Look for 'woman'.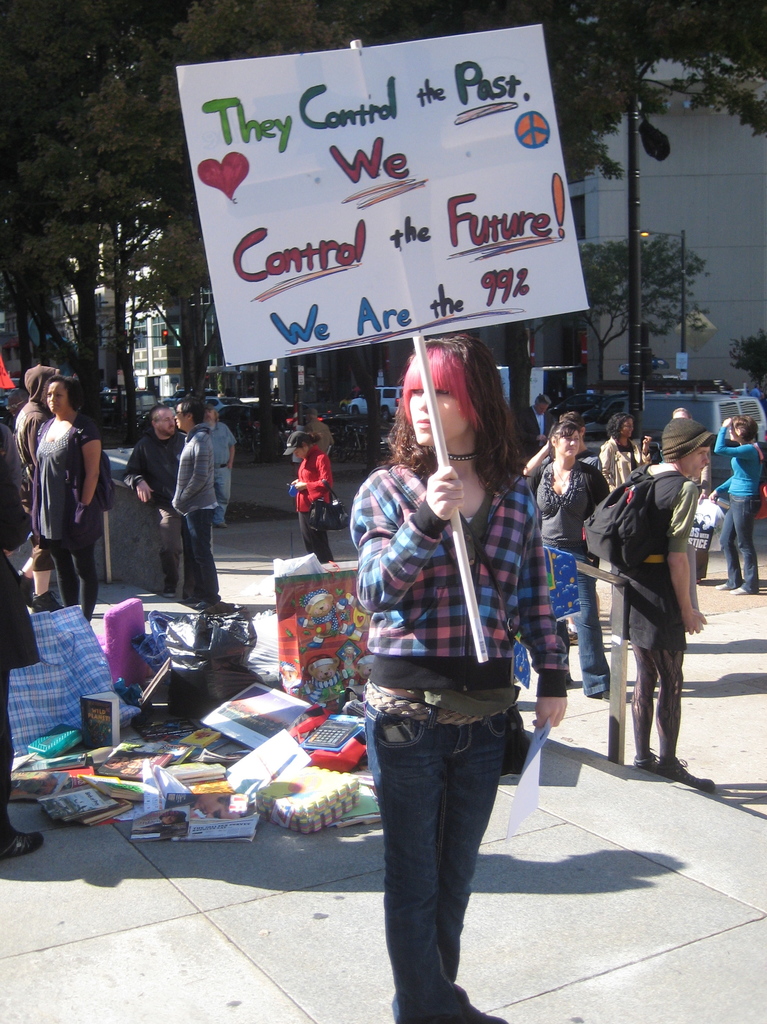
Found: select_region(344, 333, 561, 1022).
